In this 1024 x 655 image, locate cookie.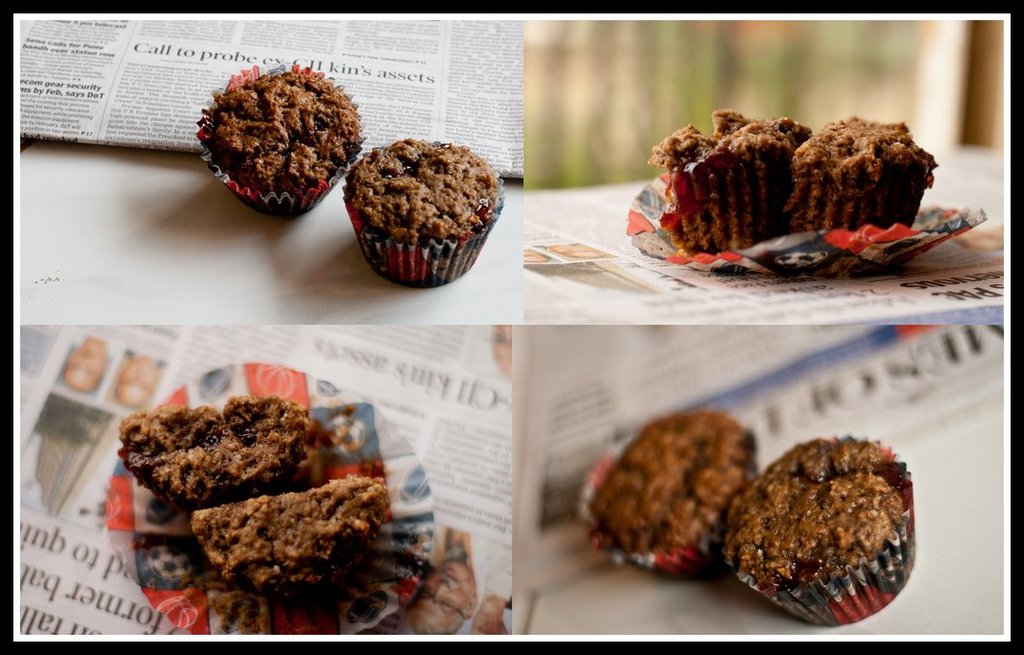
Bounding box: bbox(108, 390, 330, 505).
